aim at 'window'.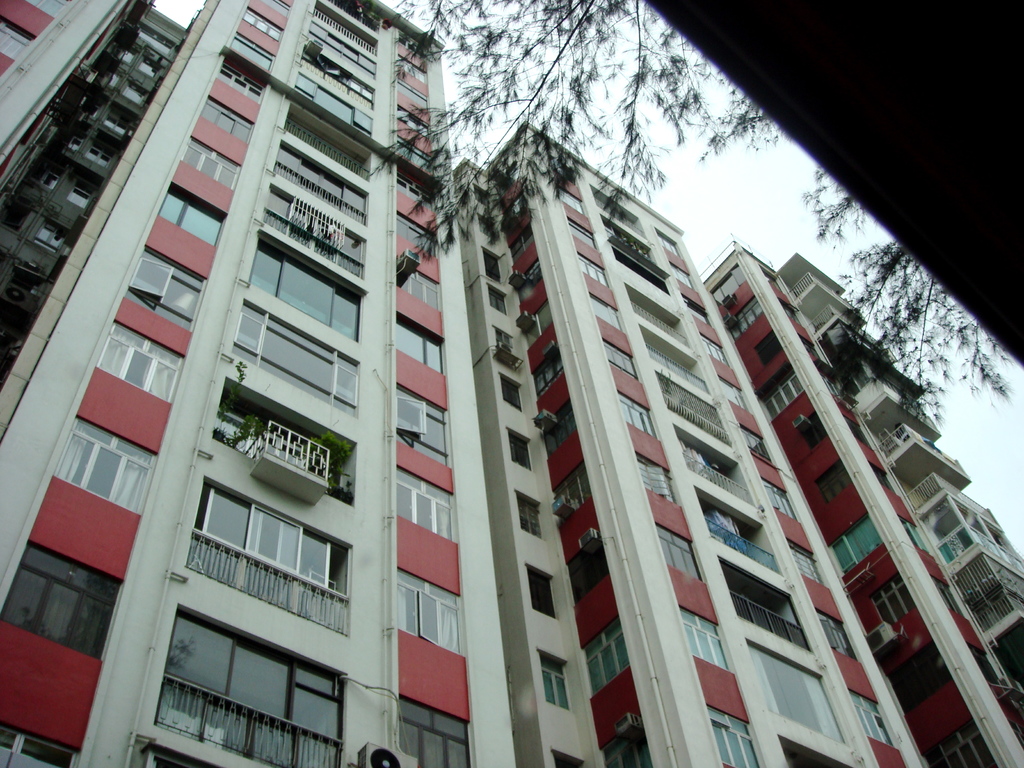
Aimed at detection(554, 190, 580, 218).
